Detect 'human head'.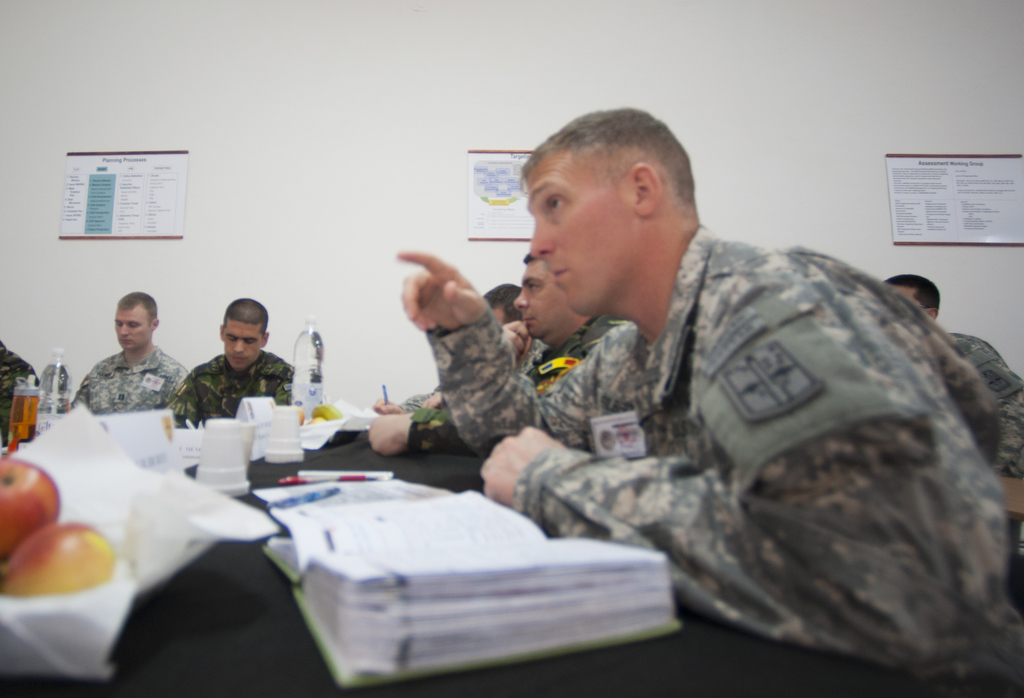
Detected at bbox(501, 105, 713, 318).
